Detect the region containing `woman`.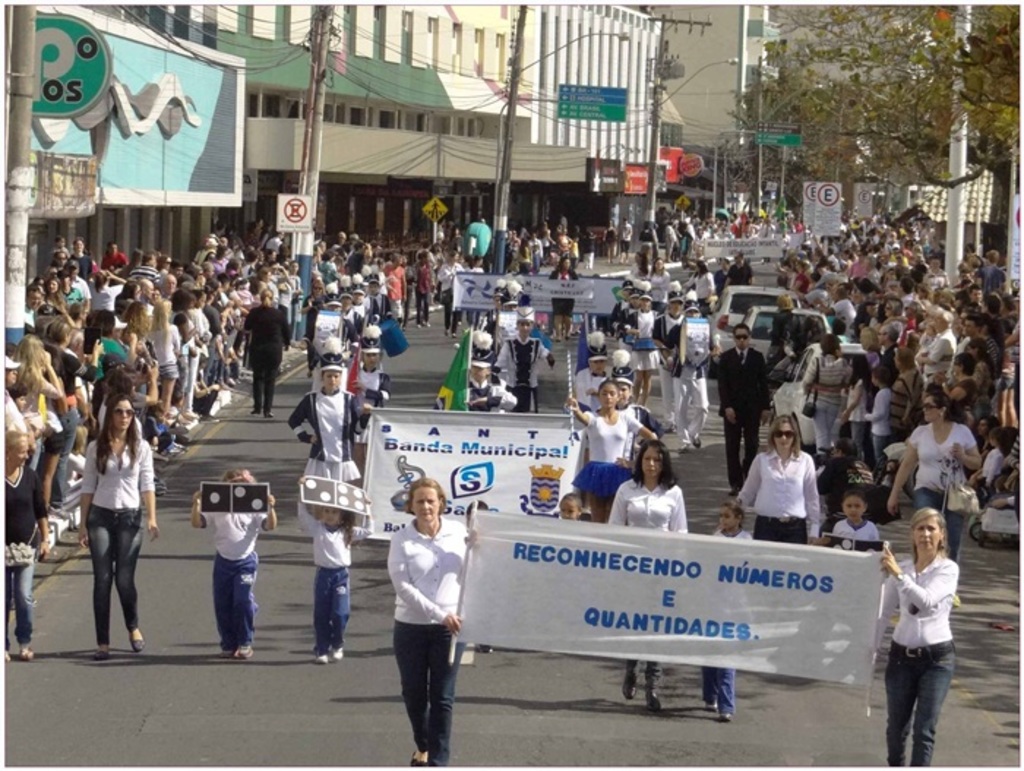
{"left": 737, "top": 415, "right": 819, "bottom": 544}.
